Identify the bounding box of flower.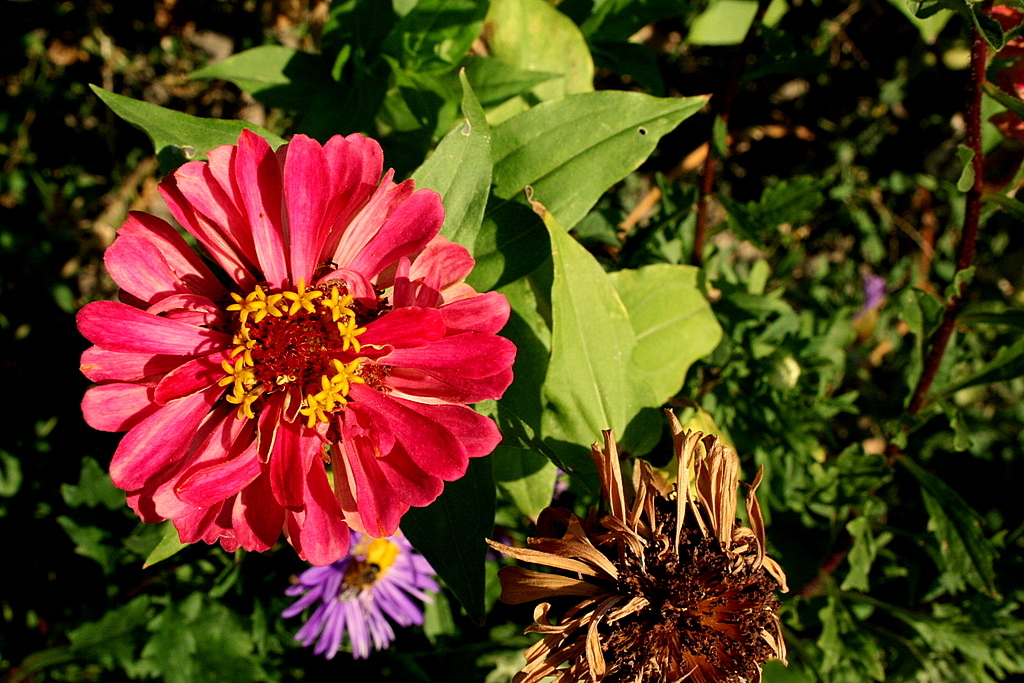
[left=284, top=528, right=443, bottom=665].
